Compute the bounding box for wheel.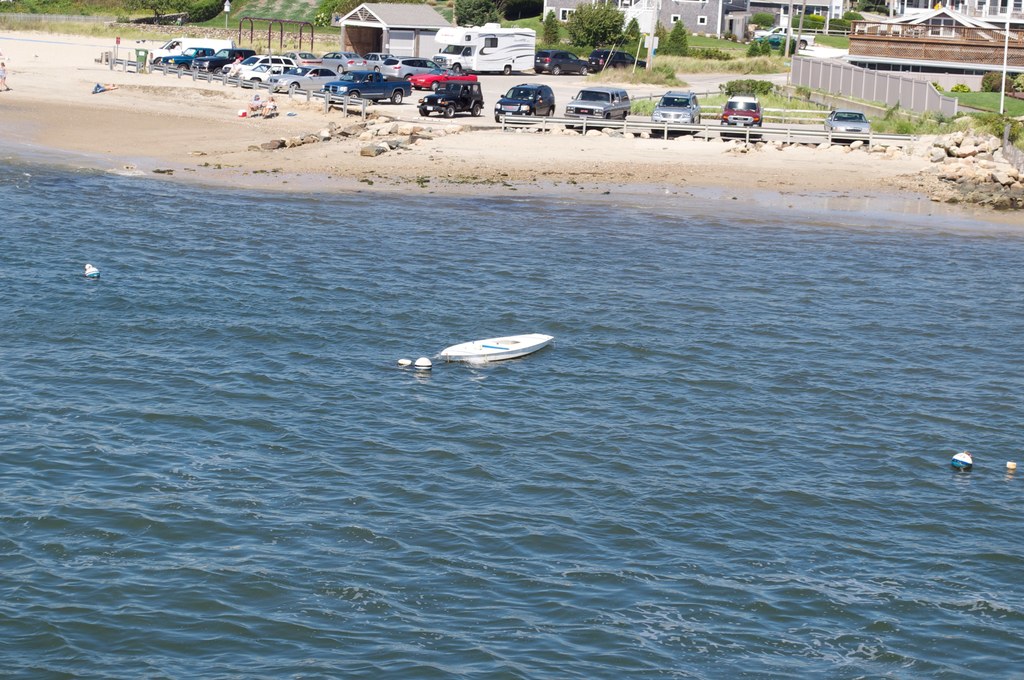
[x1=375, y1=66, x2=380, y2=72].
